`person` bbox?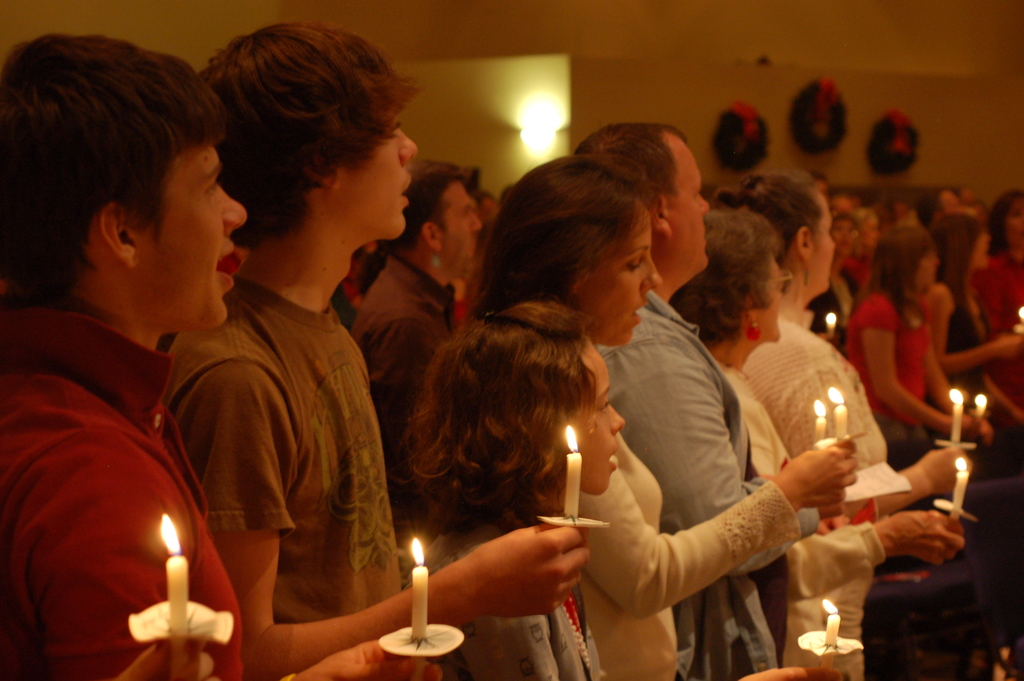
l=805, t=187, r=867, b=346
